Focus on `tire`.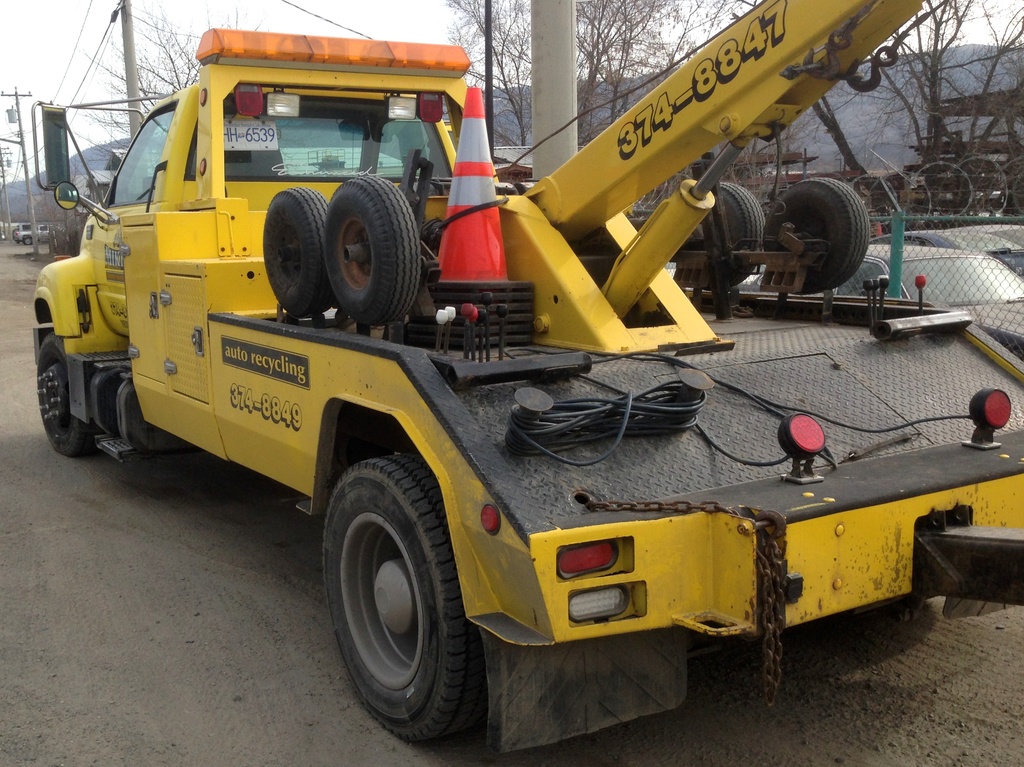
Focused at (16, 237, 20, 241).
